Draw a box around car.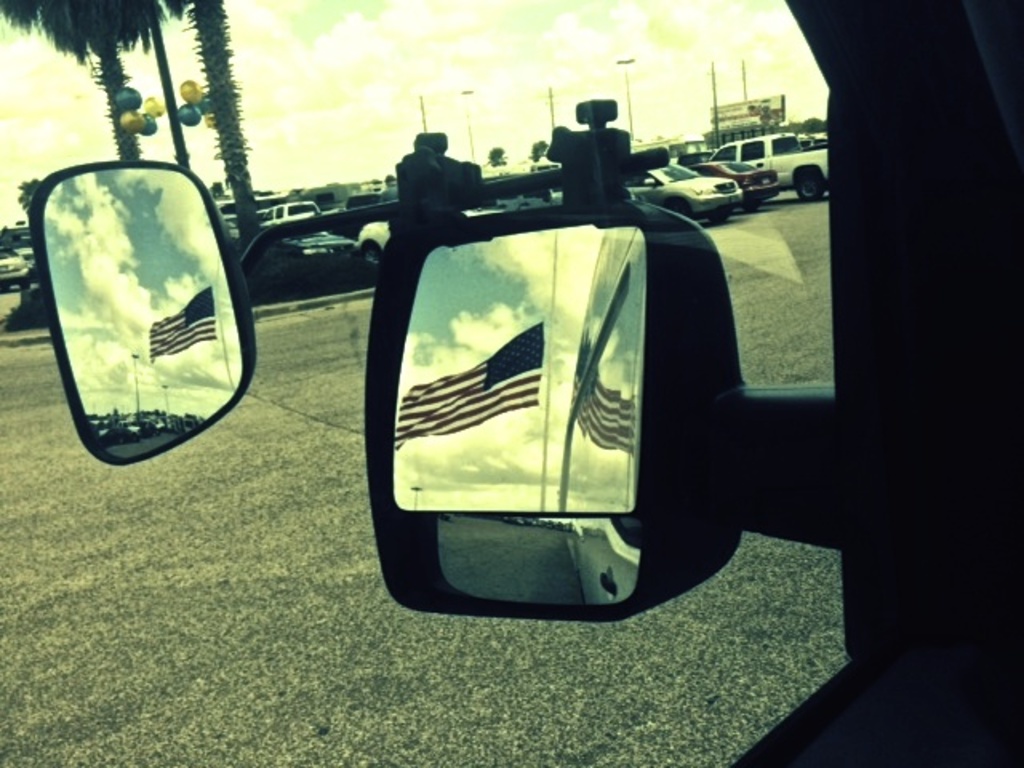
rect(259, 200, 318, 222).
